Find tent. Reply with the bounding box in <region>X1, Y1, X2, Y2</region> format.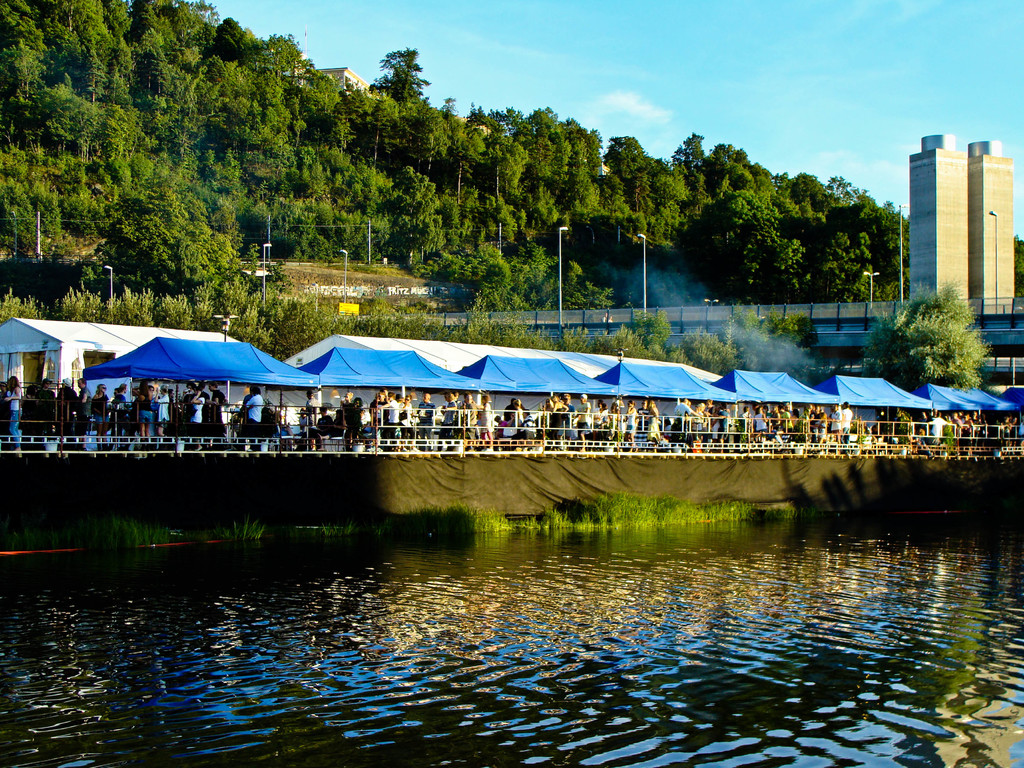
<region>580, 357, 730, 446</region>.
